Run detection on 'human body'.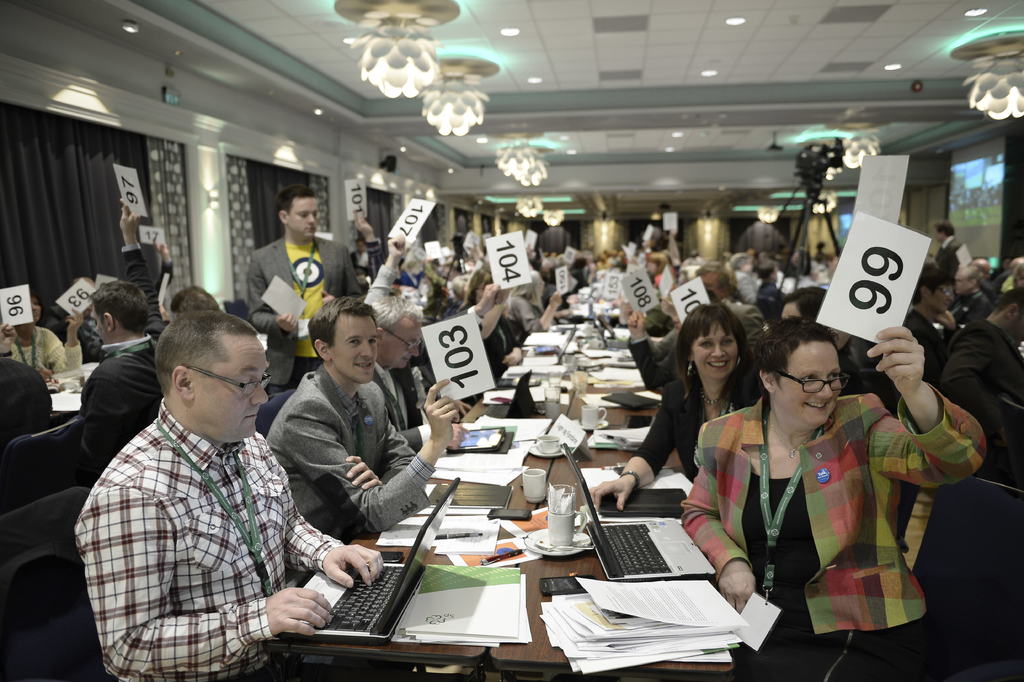
Result: box(645, 253, 666, 284).
